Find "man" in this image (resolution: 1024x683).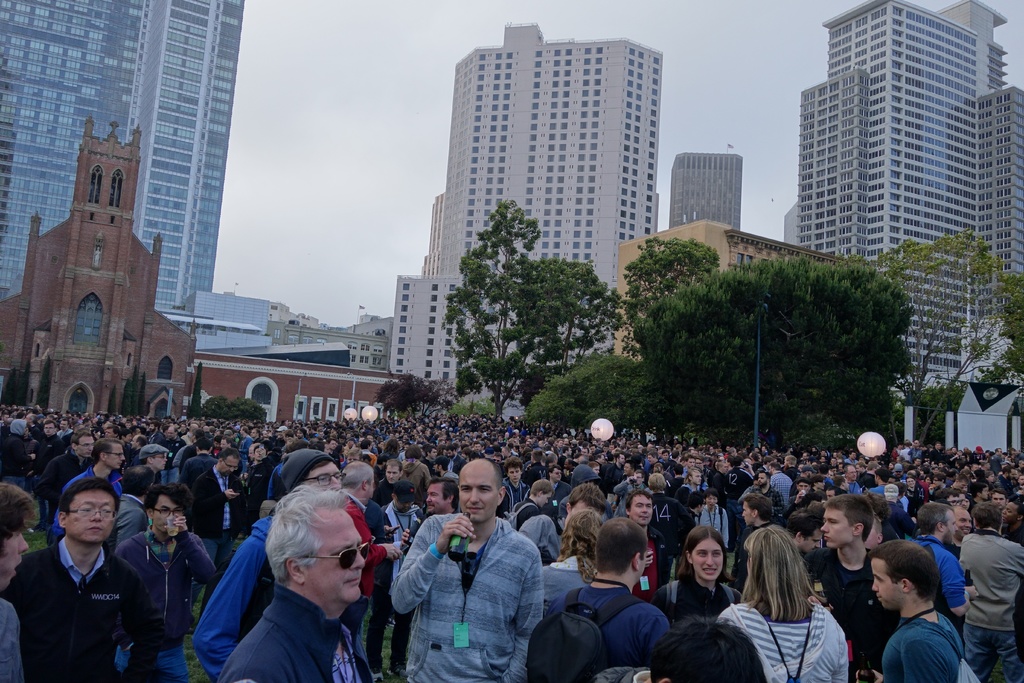
{"left": 580, "top": 450, "right": 589, "bottom": 456}.
